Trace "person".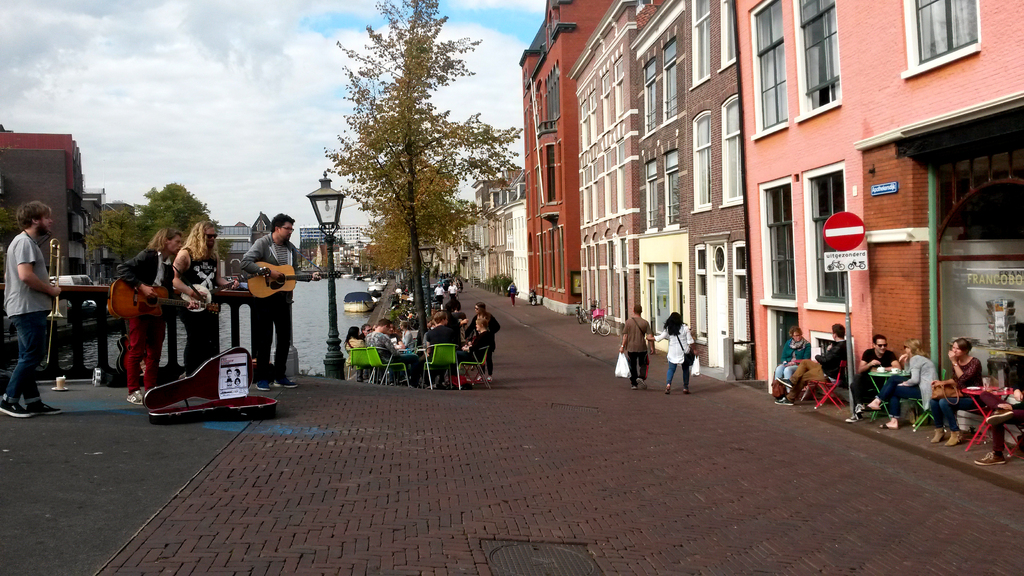
Traced to rect(0, 202, 62, 417).
